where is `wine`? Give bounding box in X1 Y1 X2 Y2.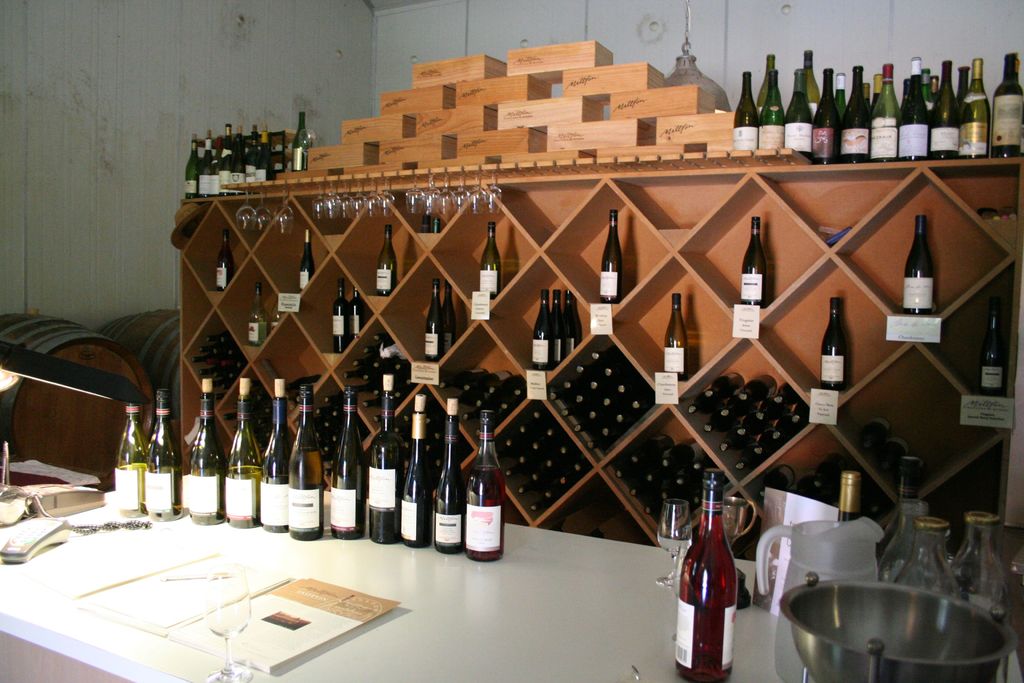
665 293 686 381.
